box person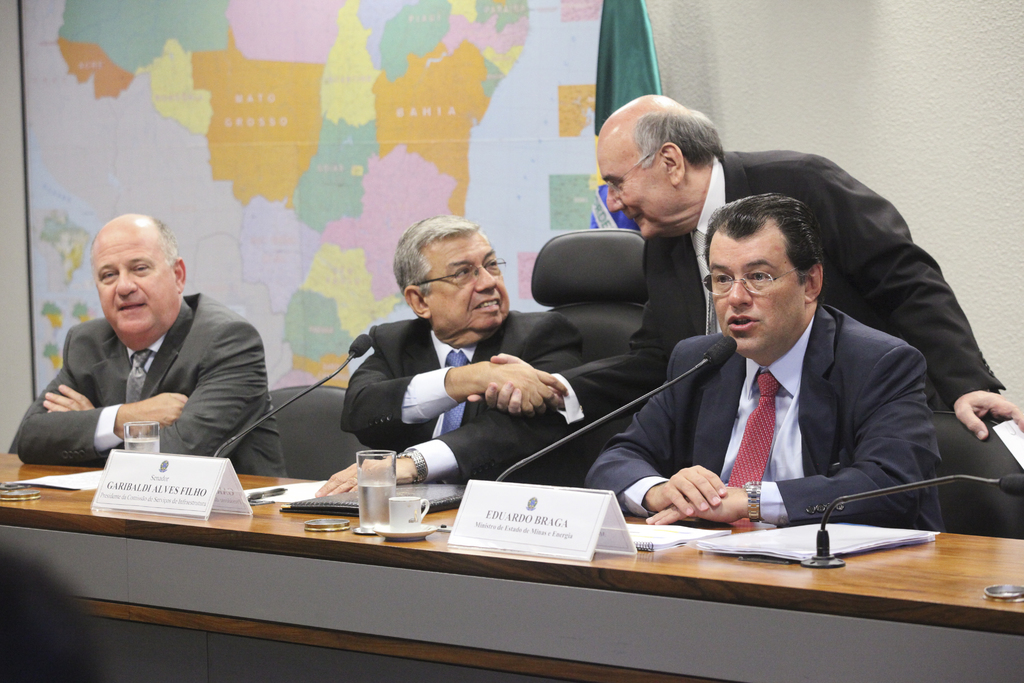
29, 201, 271, 499
